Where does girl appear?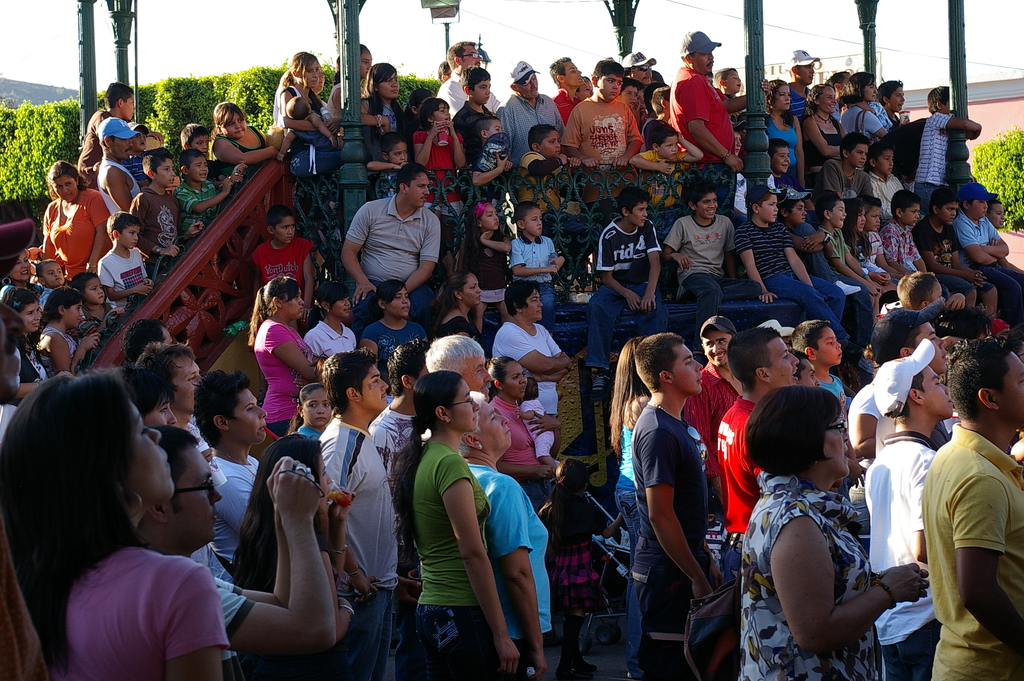
Appears at detection(279, 52, 326, 131).
